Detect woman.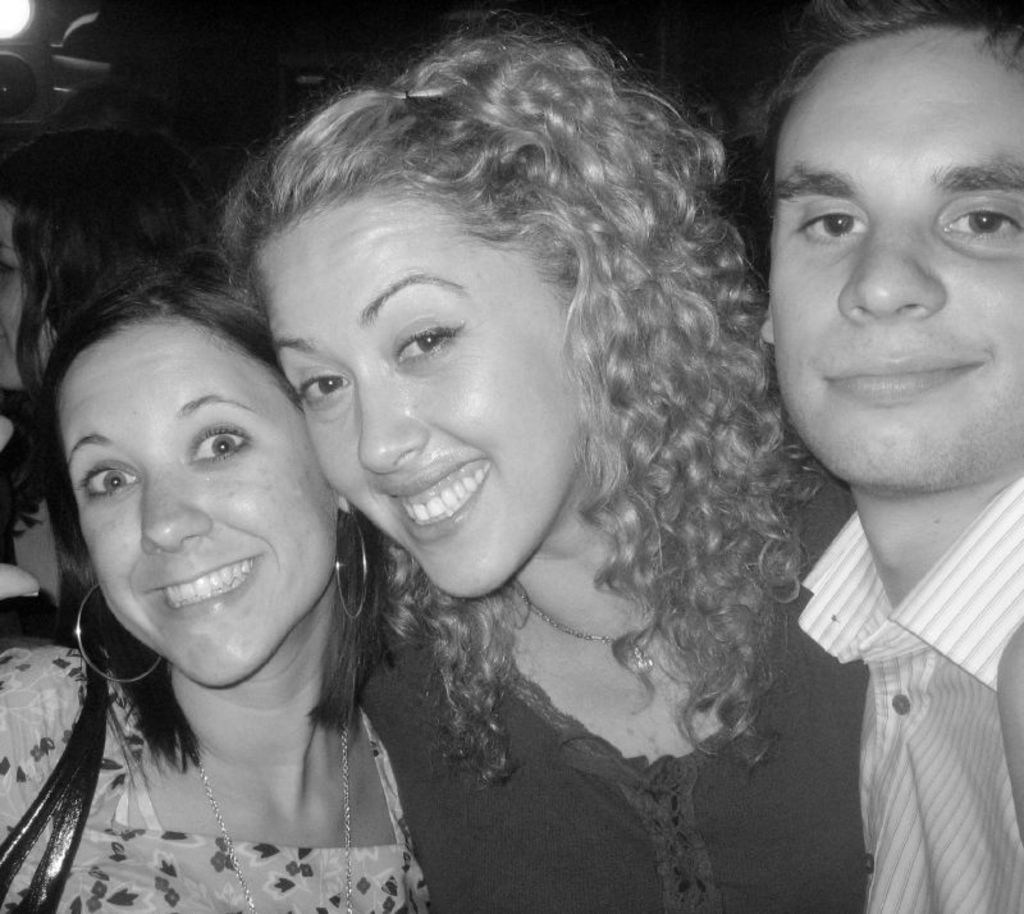
Detected at x1=0 y1=212 x2=434 y2=891.
